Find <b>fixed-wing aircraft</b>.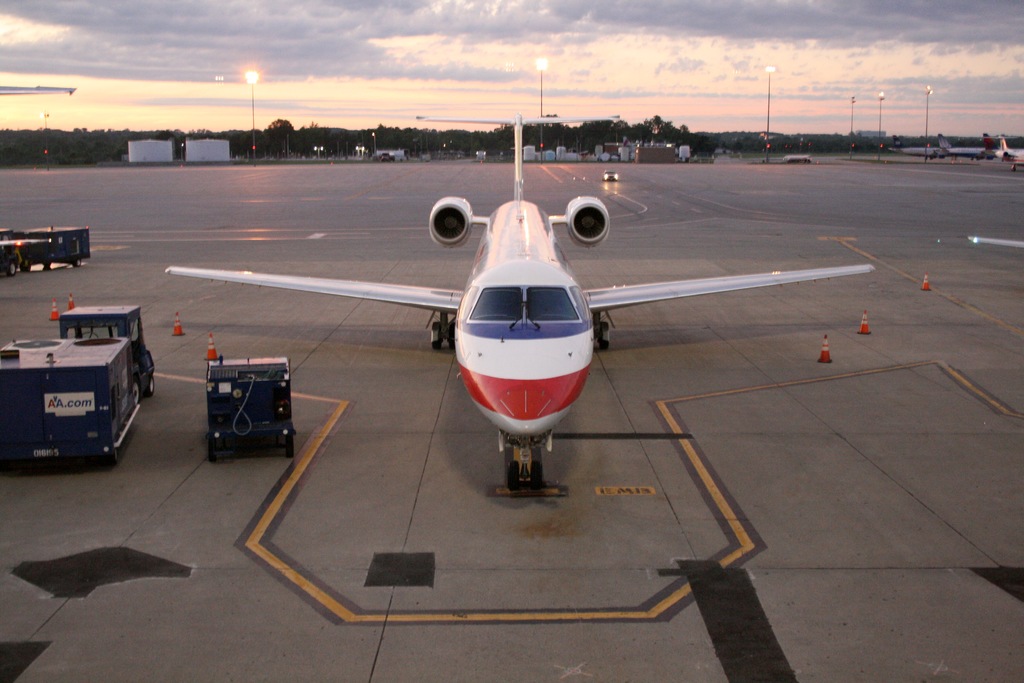
crop(940, 135, 984, 157).
